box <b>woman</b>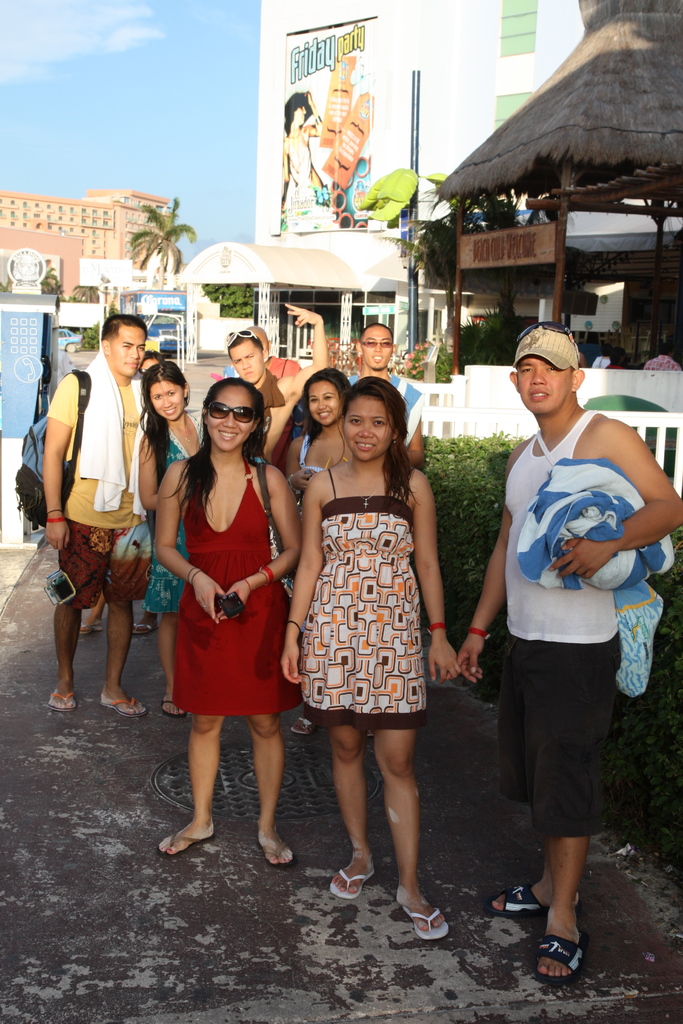
{"x1": 278, "y1": 375, "x2": 463, "y2": 941}
